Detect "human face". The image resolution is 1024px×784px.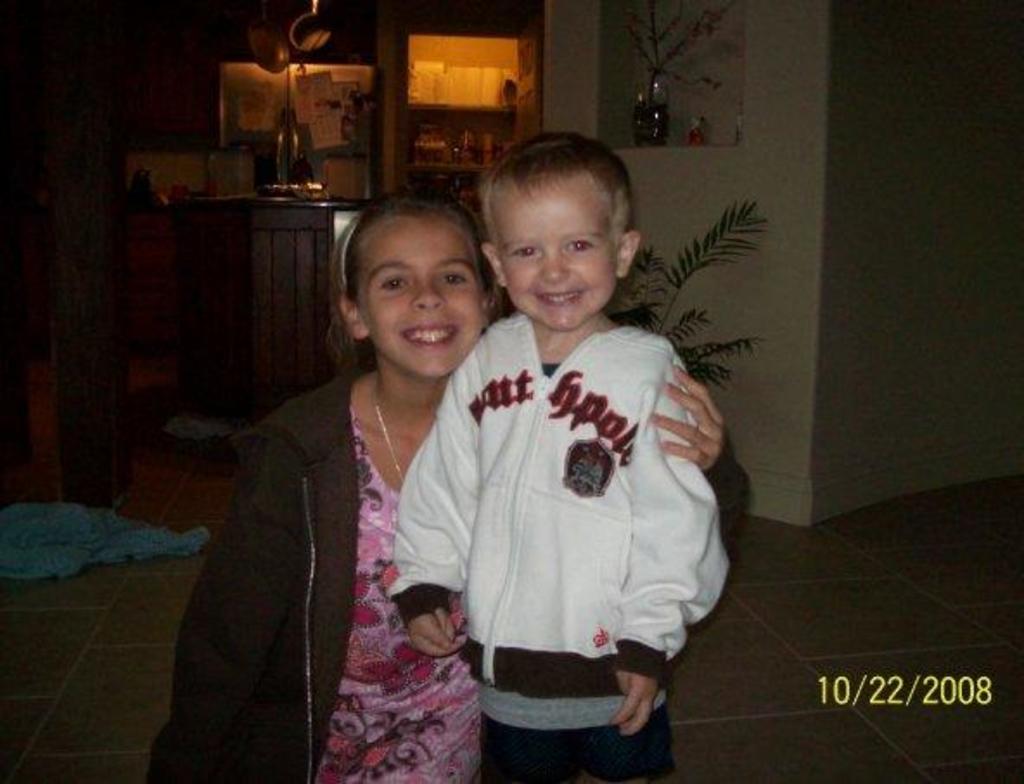
491 168 616 334.
